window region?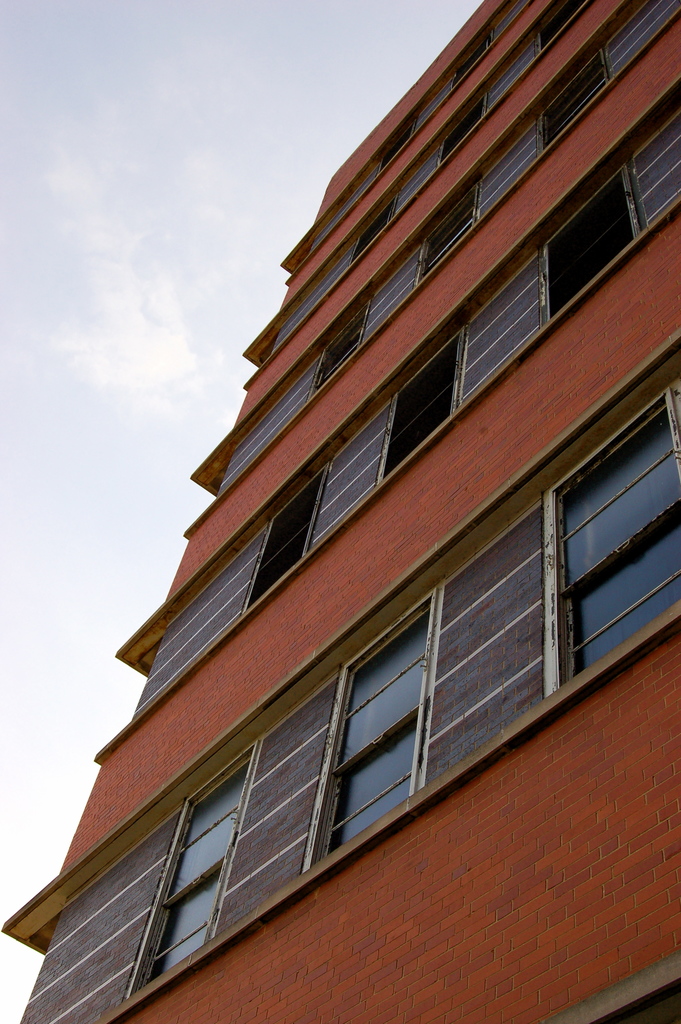
crop(507, 164, 638, 319)
